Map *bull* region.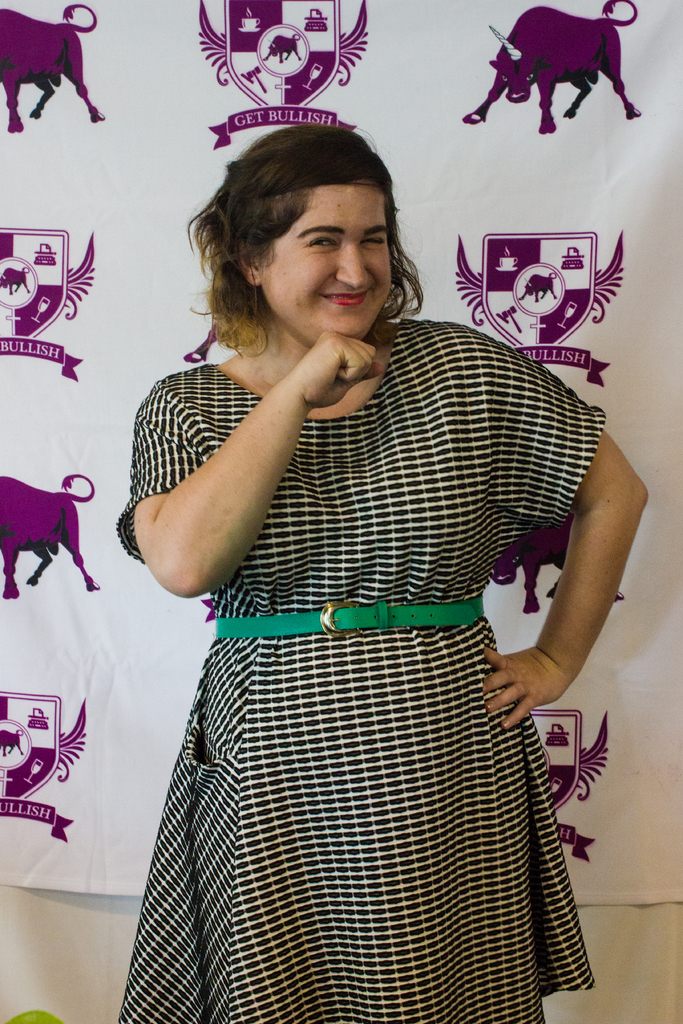
Mapped to select_region(0, 470, 97, 599).
